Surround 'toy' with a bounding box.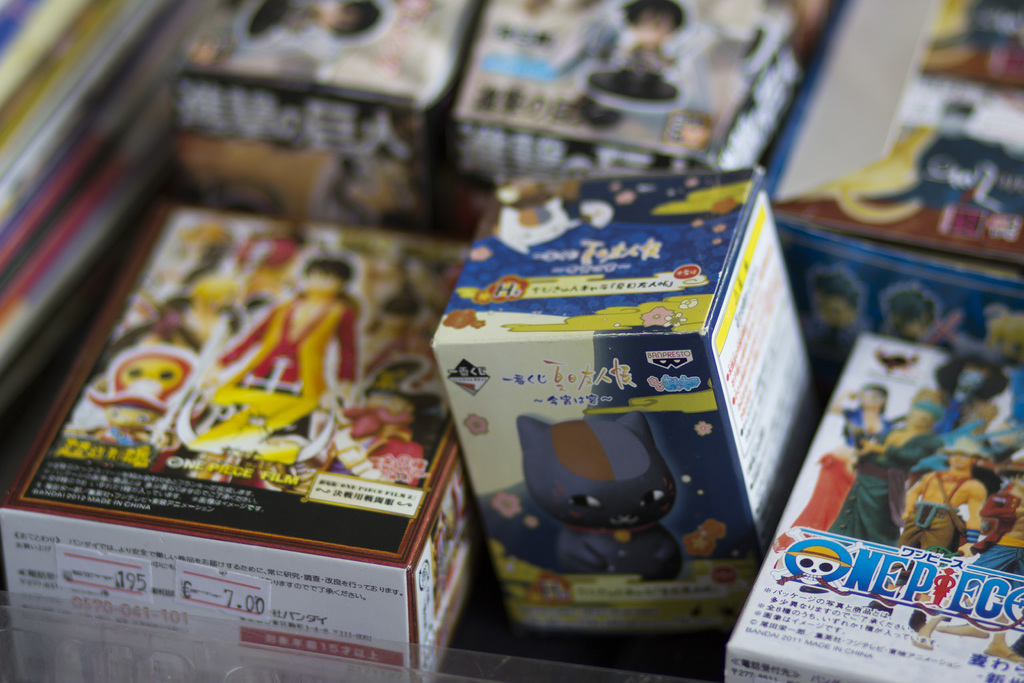
l=493, t=178, r=581, b=253.
